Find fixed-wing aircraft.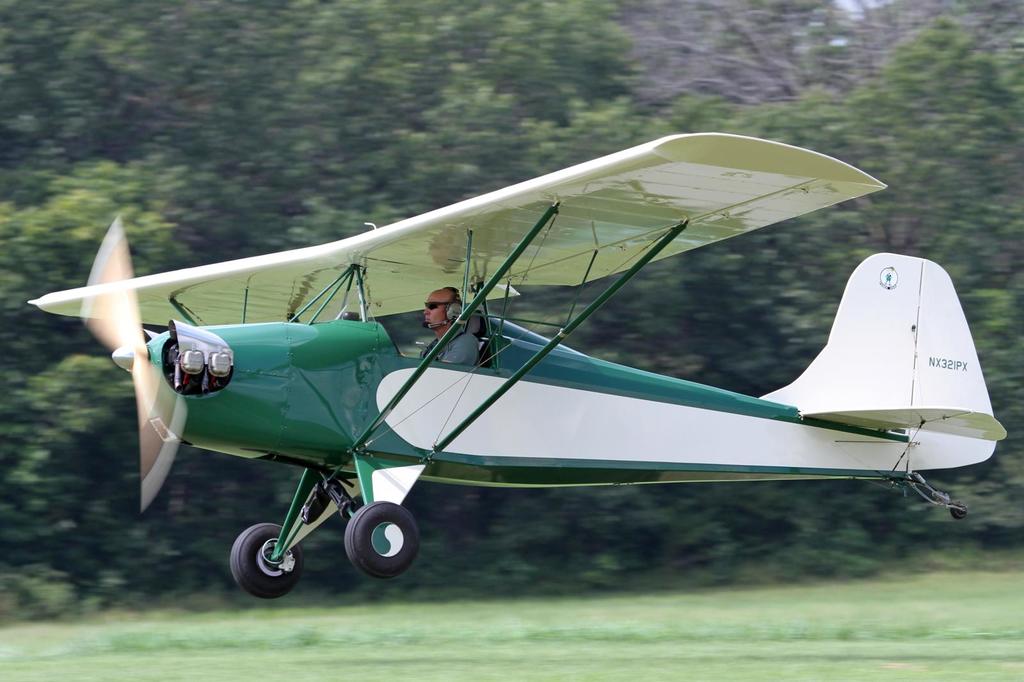
region(19, 127, 1007, 603).
